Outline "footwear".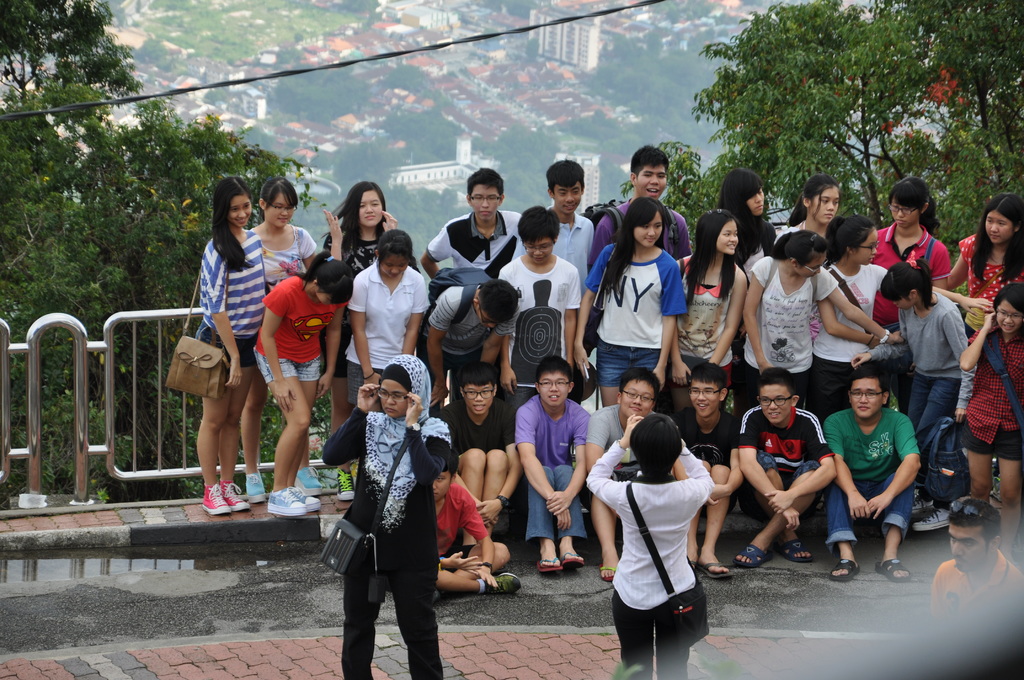
Outline: [left=908, top=492, right=934, bottom=517].
